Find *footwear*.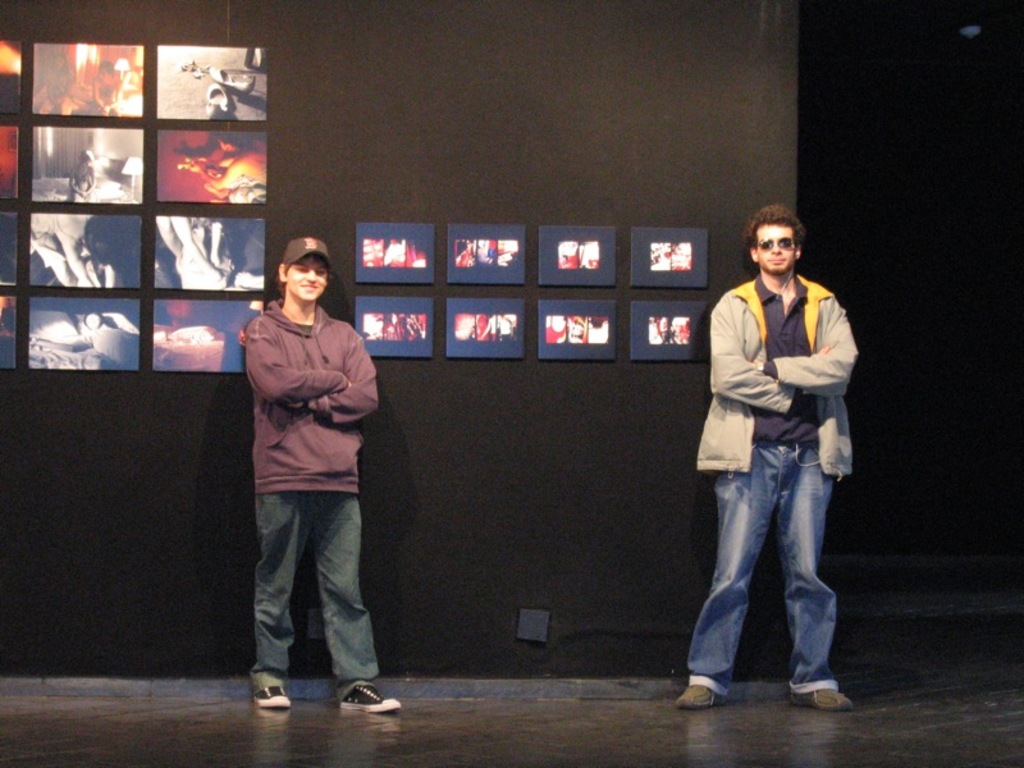
[x1=668, y1=680, x2=723, y2=712].
